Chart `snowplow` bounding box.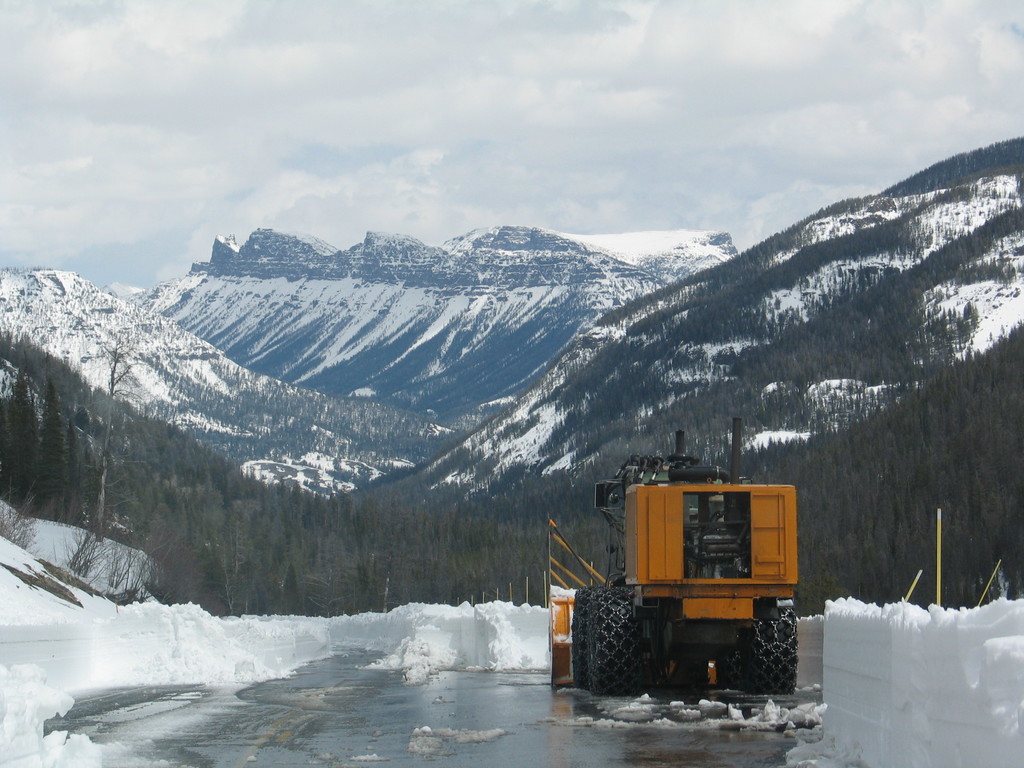
Charted: bbox=(547, 413, 803, 696).
